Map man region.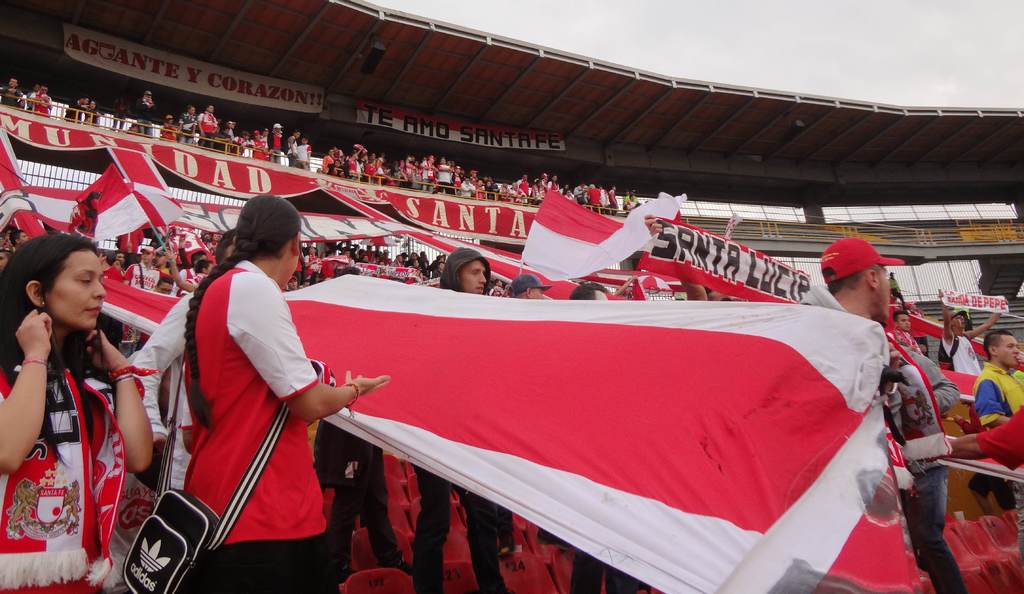
Mapped to pyautogui.locateOnScreen(813, 235, 911, 325).
